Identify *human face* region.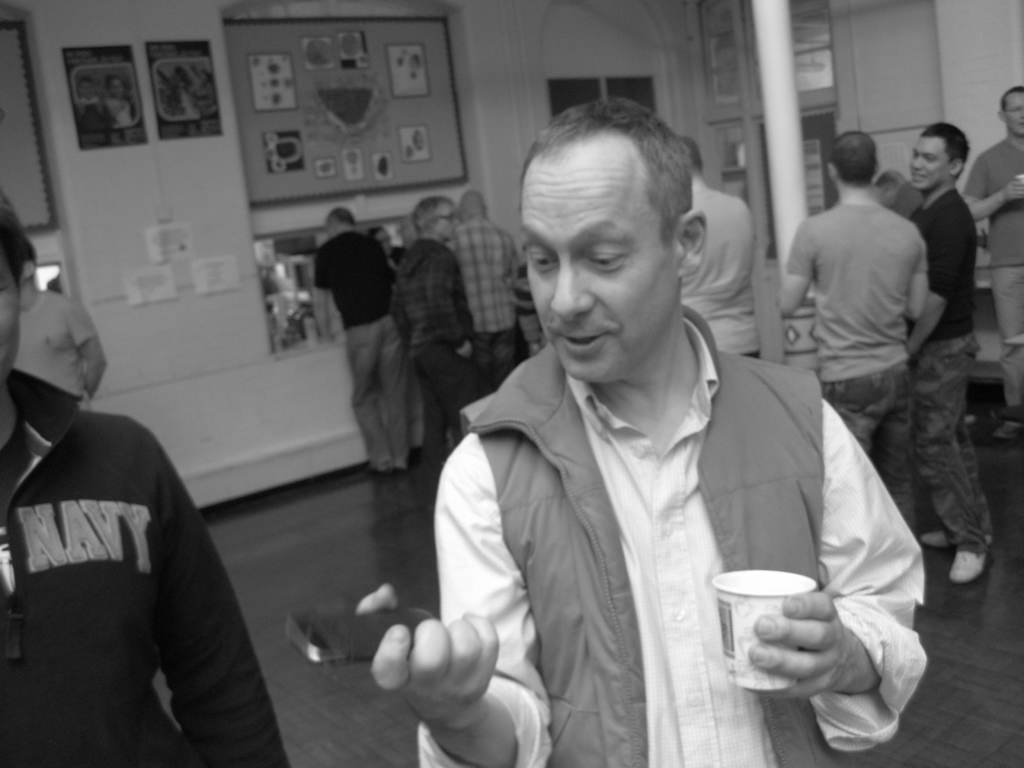
Region: {"left": 433, "top": 200, "right": 458, "bottom": 239}.
